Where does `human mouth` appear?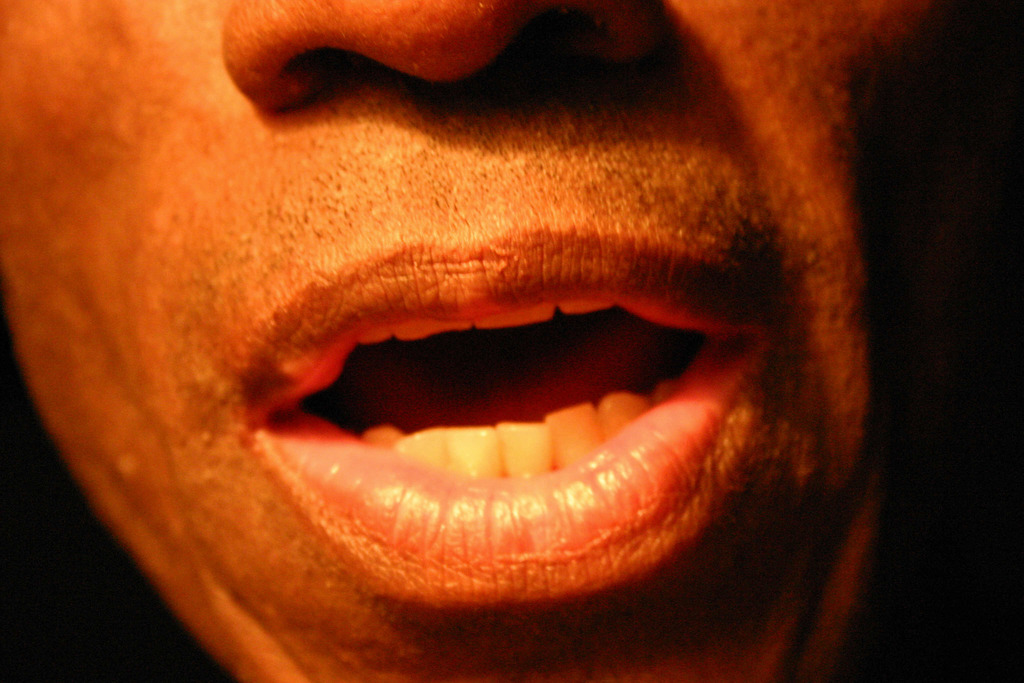
Appears at left=197, top=201, right=797, bottom=668.
